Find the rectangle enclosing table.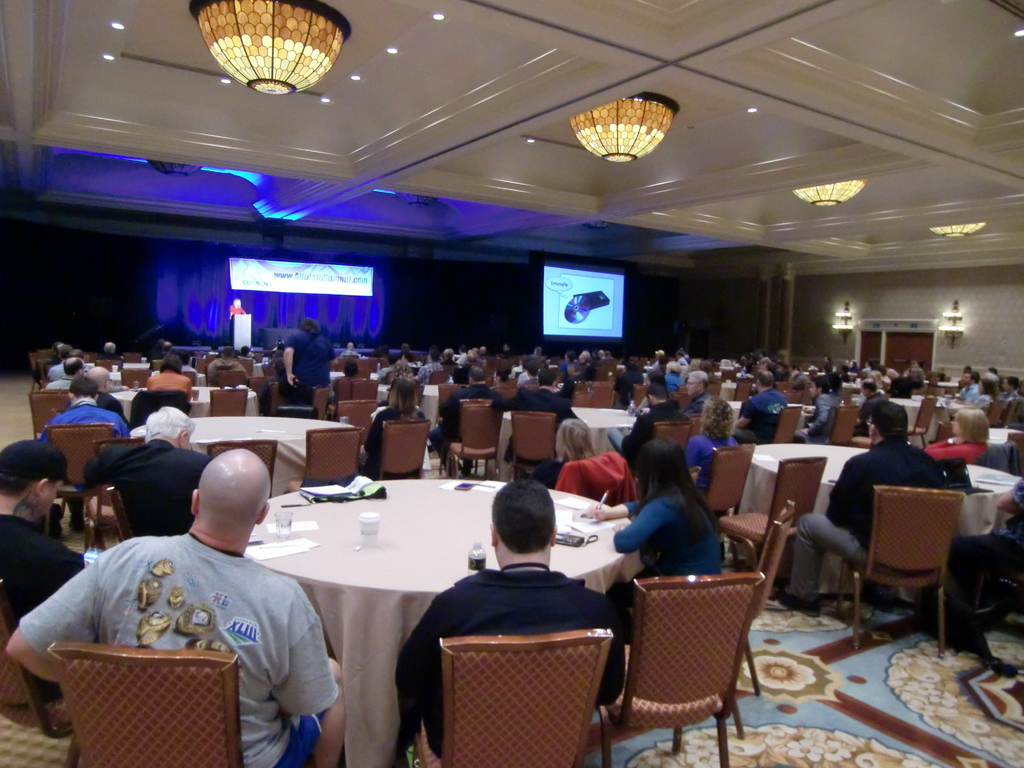
Rect(552, 399, 647, 465).
